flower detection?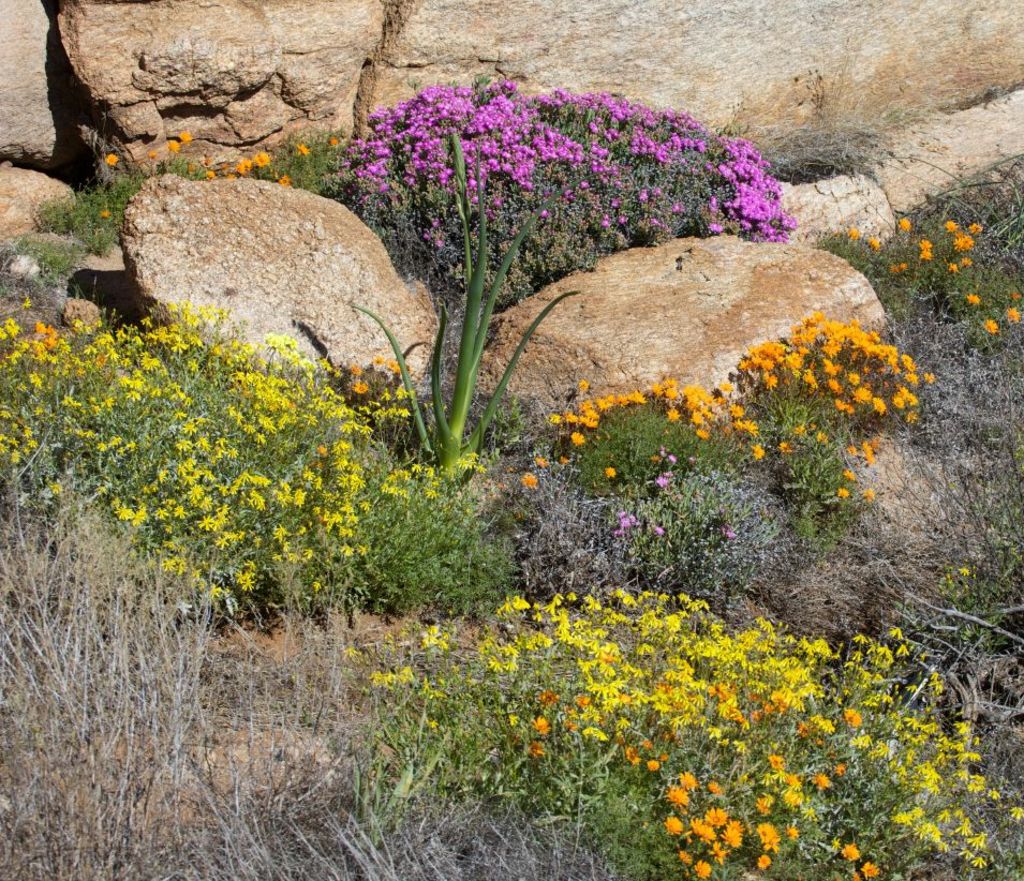
region(558, 460, 565, 464)
